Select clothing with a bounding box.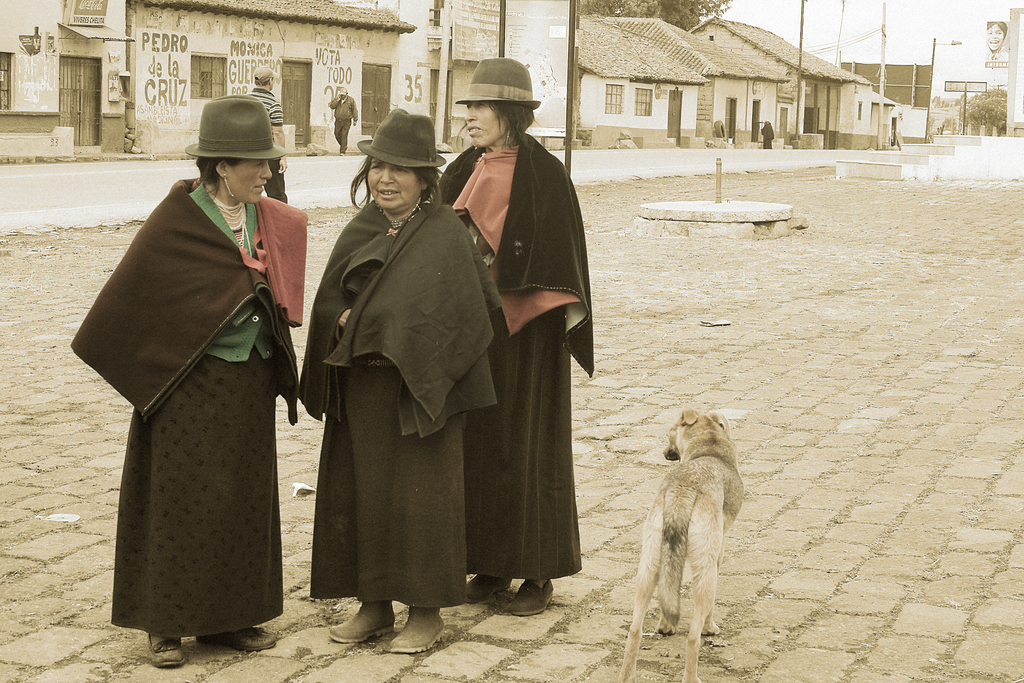
[330,93,358,155].
